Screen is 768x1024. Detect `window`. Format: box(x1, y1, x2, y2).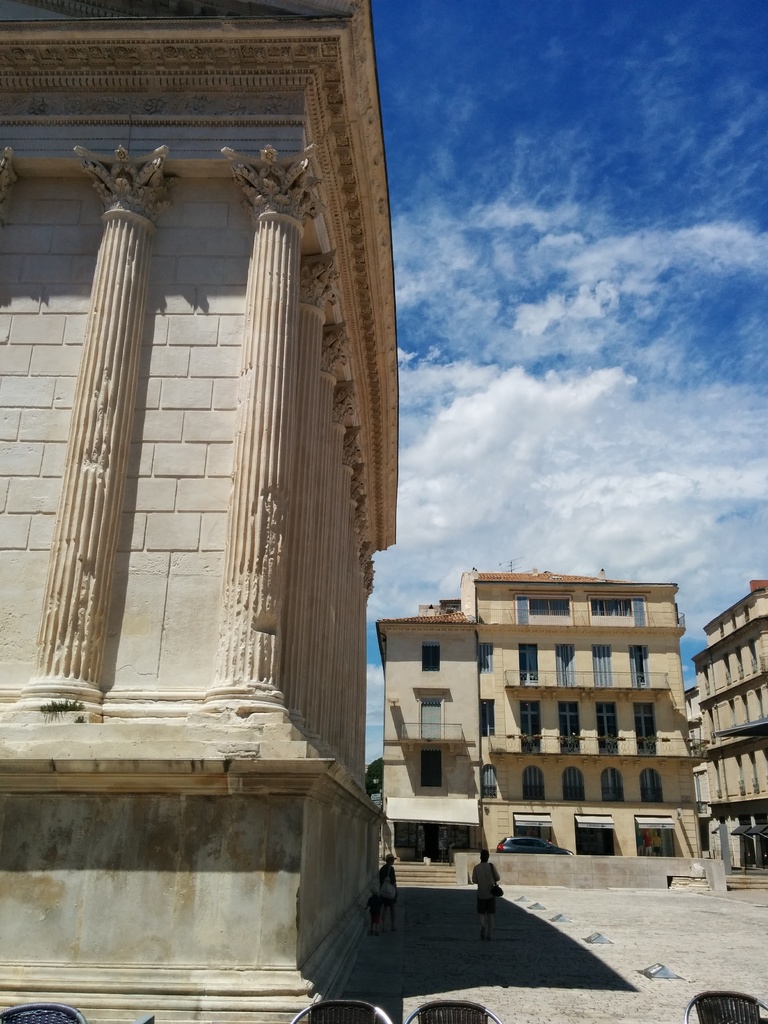
box(634, 700, 657, 755).
